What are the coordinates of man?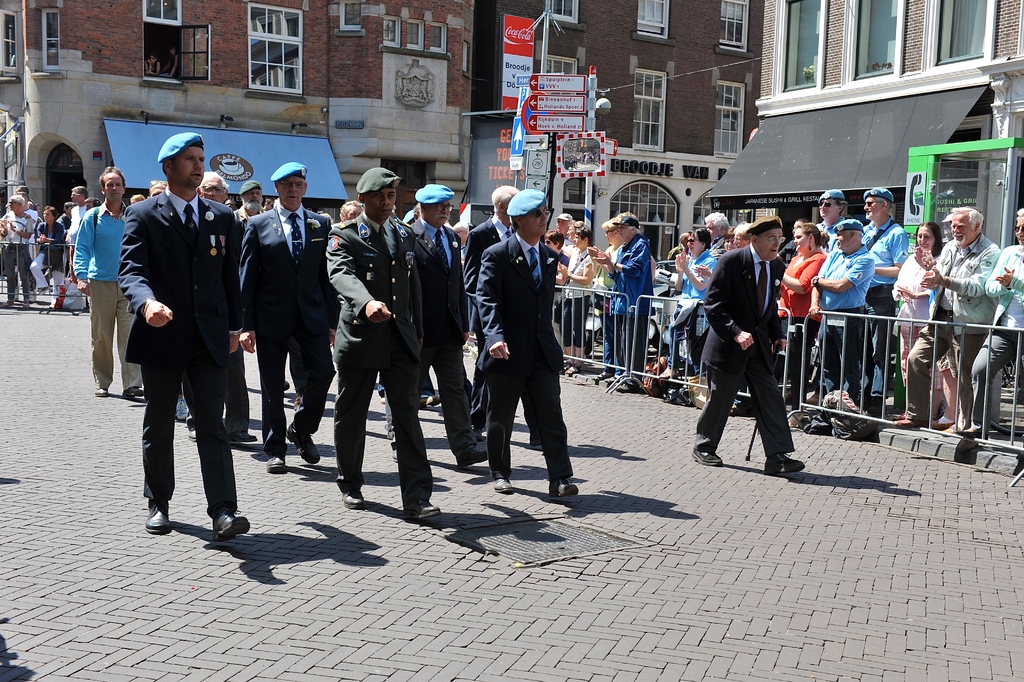
rect(863, 188, 911, 420).
